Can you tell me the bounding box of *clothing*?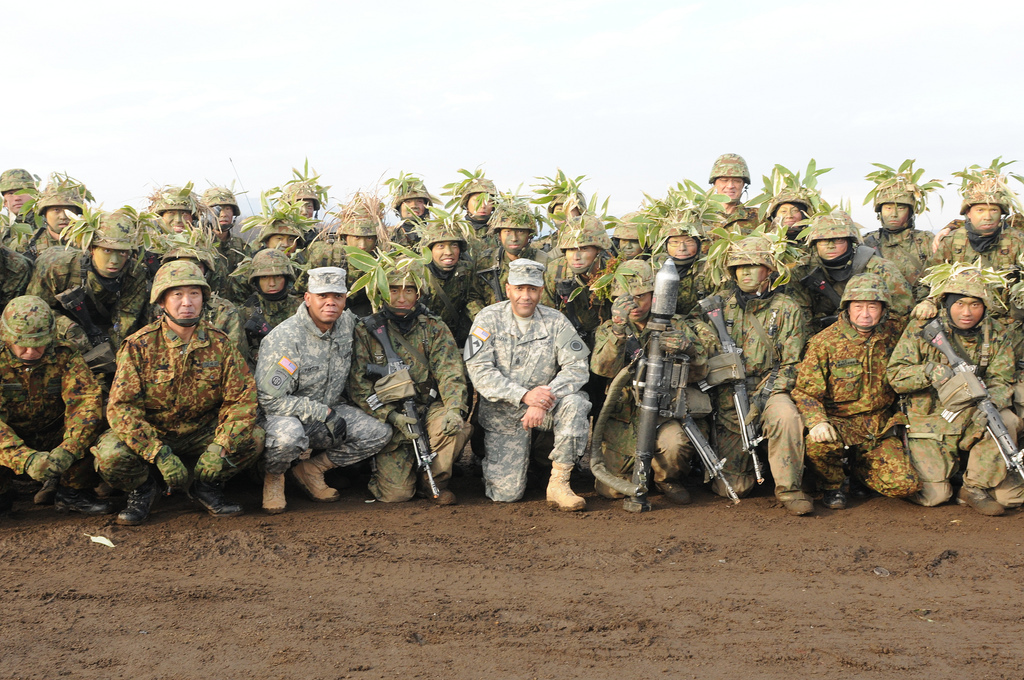
Rect(713, 151, 753, 190).
